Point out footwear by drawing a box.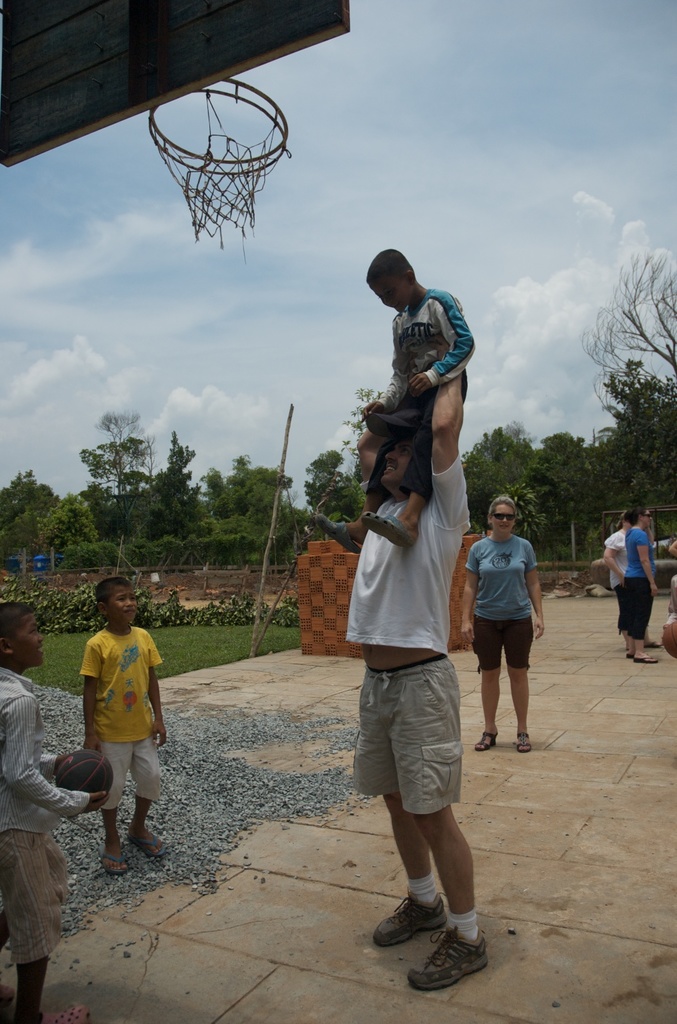
(633,652,658,661).
